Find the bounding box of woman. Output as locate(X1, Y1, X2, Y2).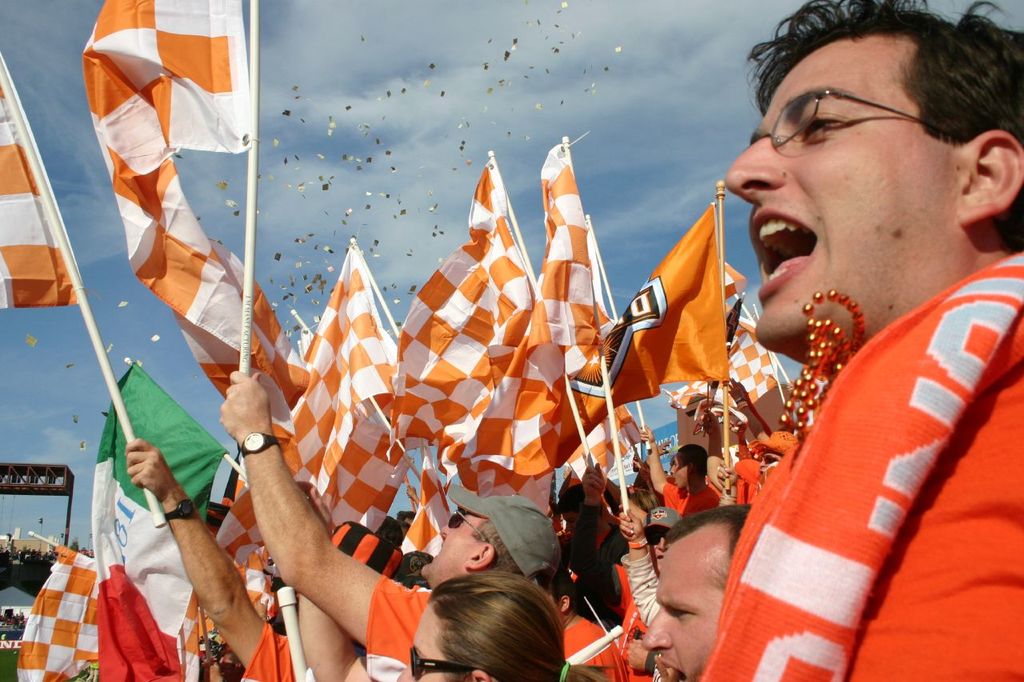
locate(636, 423, 722, 516).
